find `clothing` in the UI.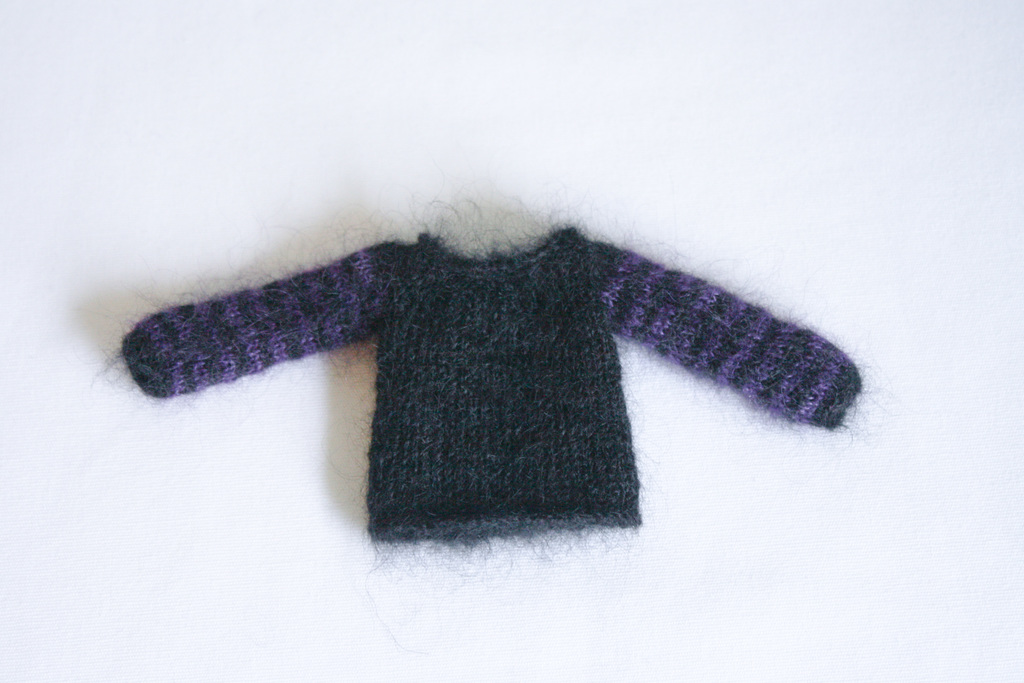
UI element at x1=118 y1=197 x2=845 y2=568.
